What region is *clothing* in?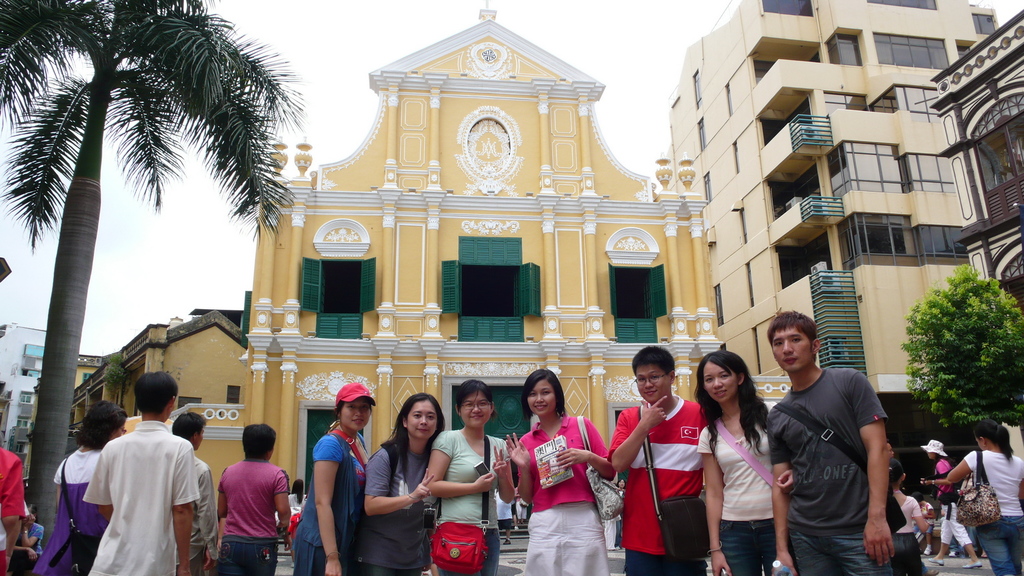
(966, 447, 1021, 575).
